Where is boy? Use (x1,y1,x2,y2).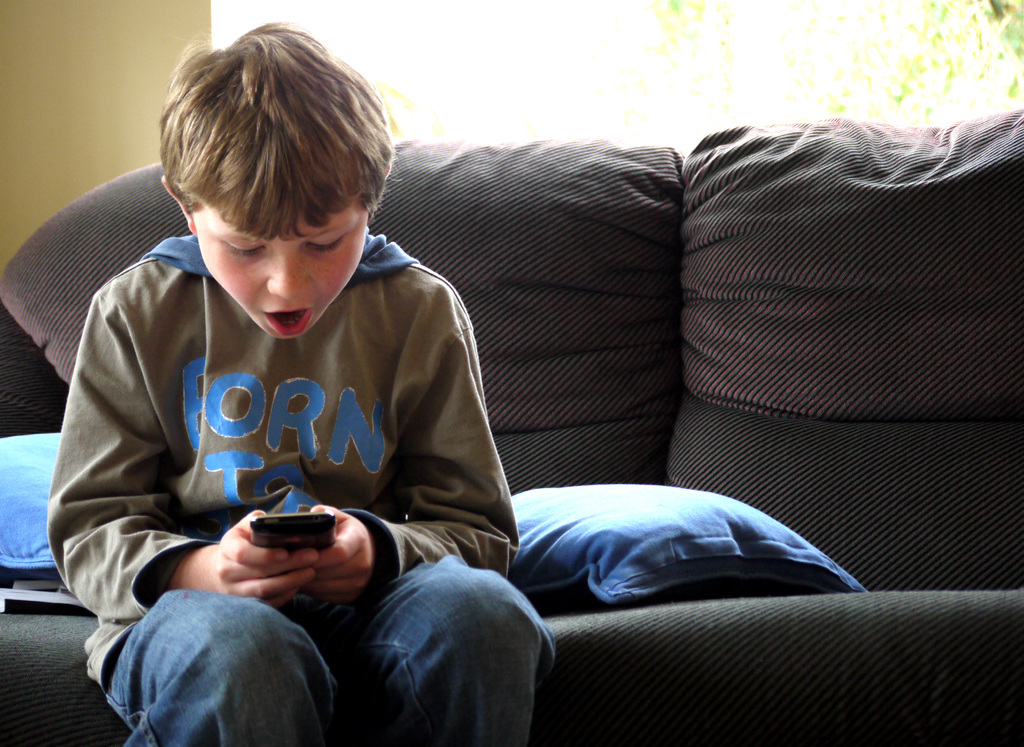
(40,15,517,703).
